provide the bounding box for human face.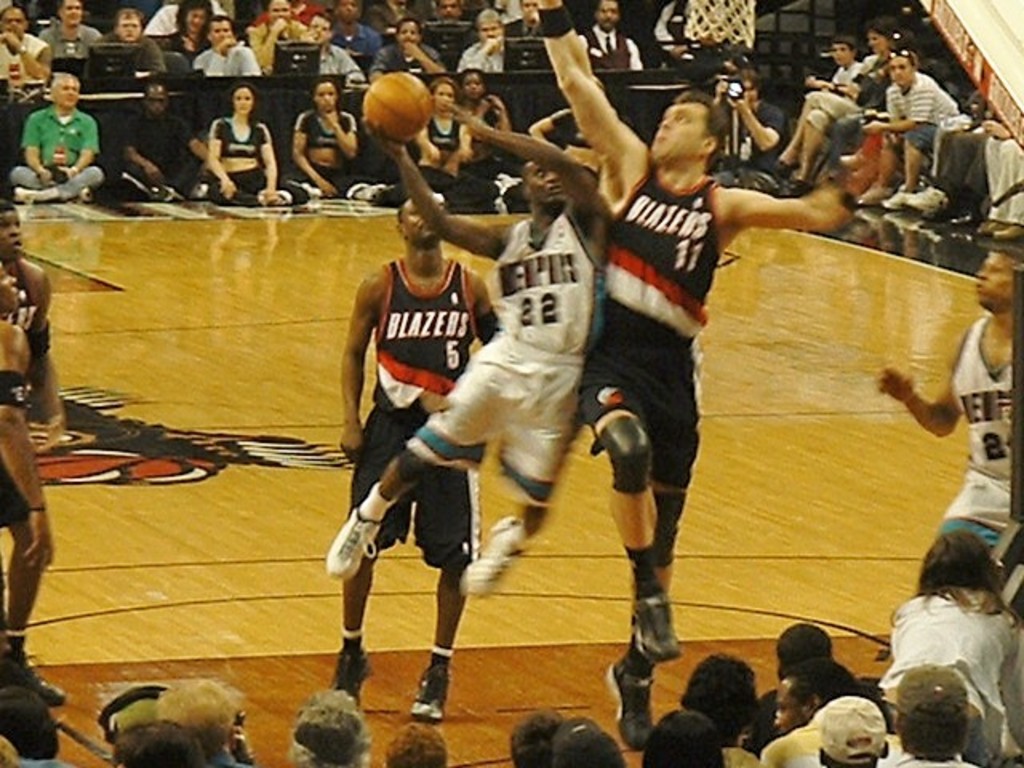
bbox(56, 72, 80, 107).
